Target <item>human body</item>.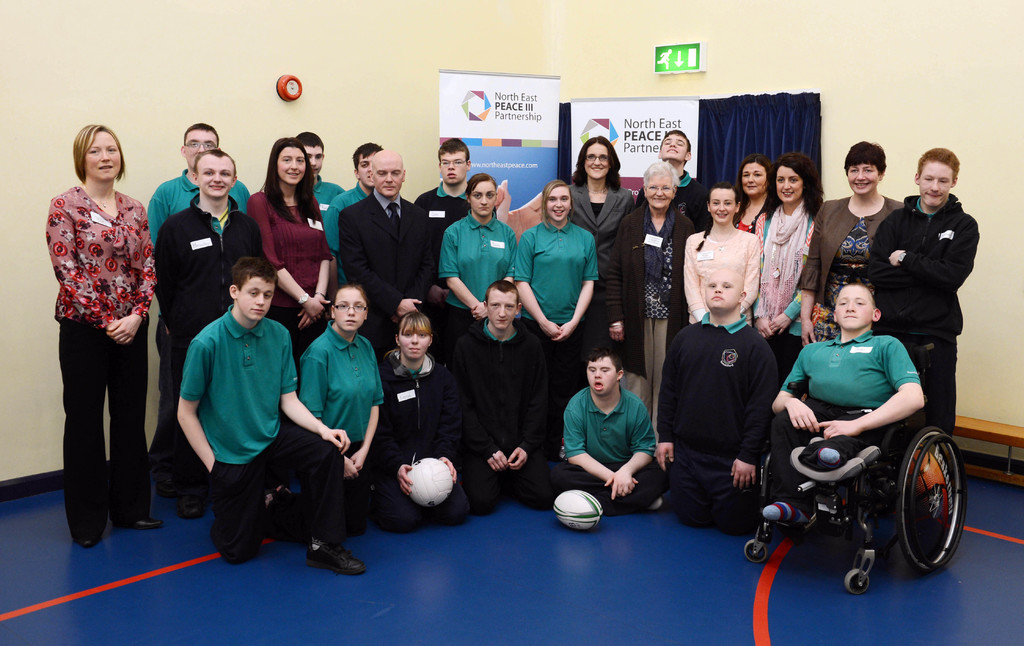
Target region: box(150, 151, 255, 503).
